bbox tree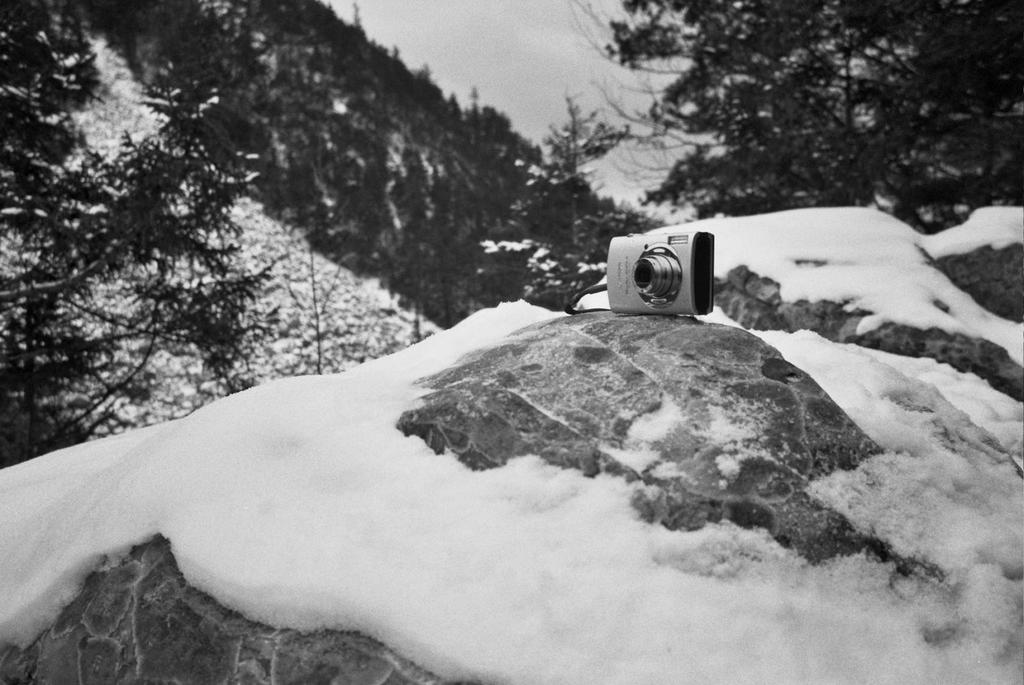
crop(480, 94, 650, 313)
